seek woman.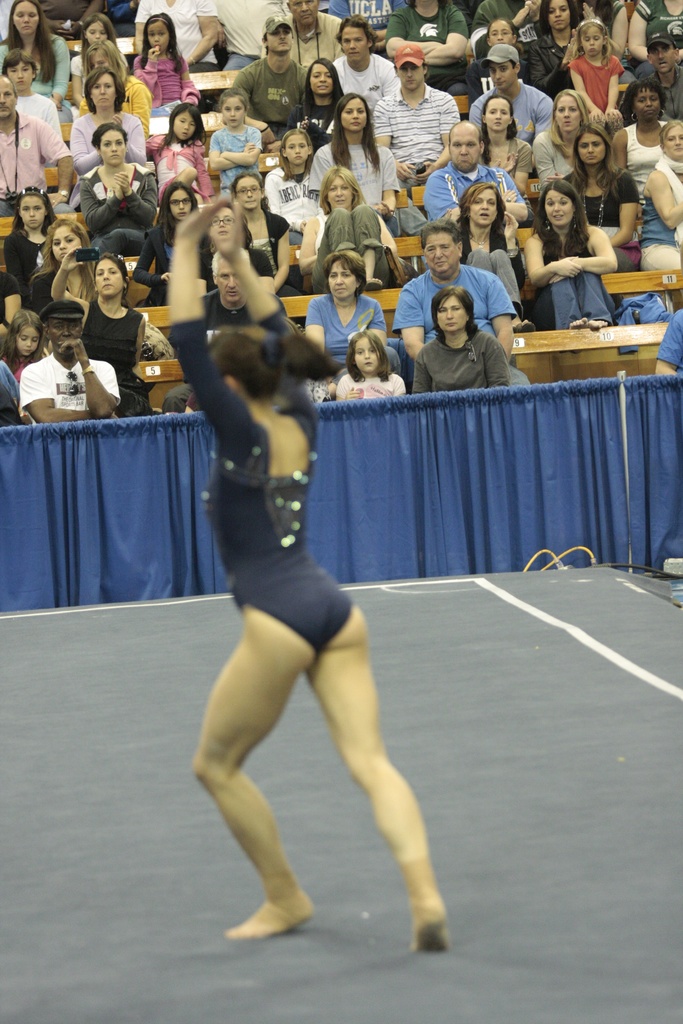
[478,95,531,182].
